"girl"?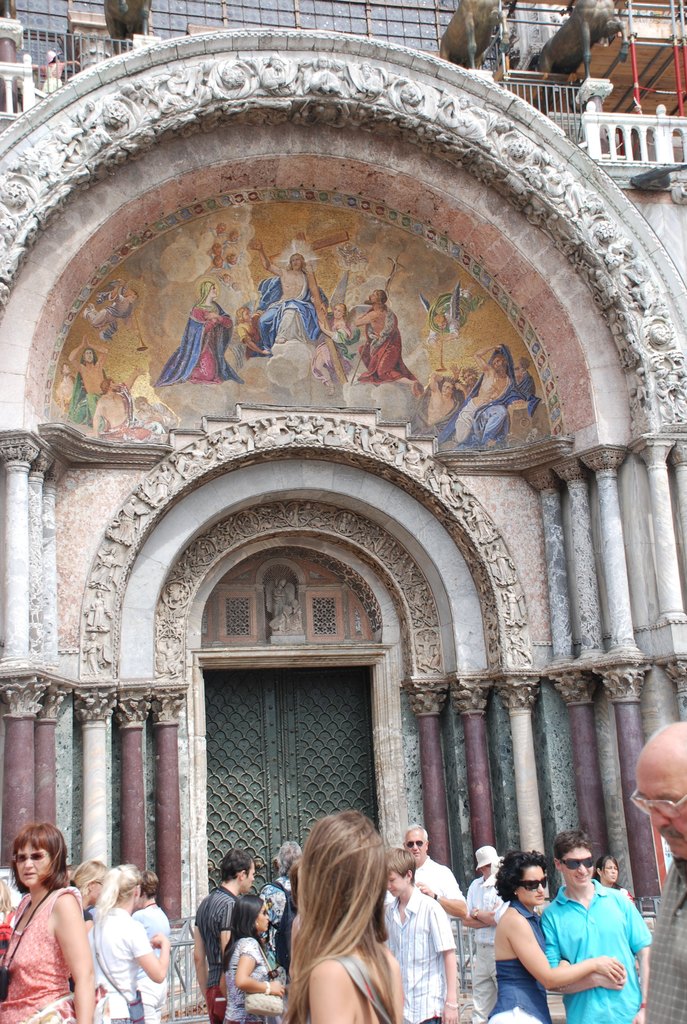
[286, 816, 403, 1023]
